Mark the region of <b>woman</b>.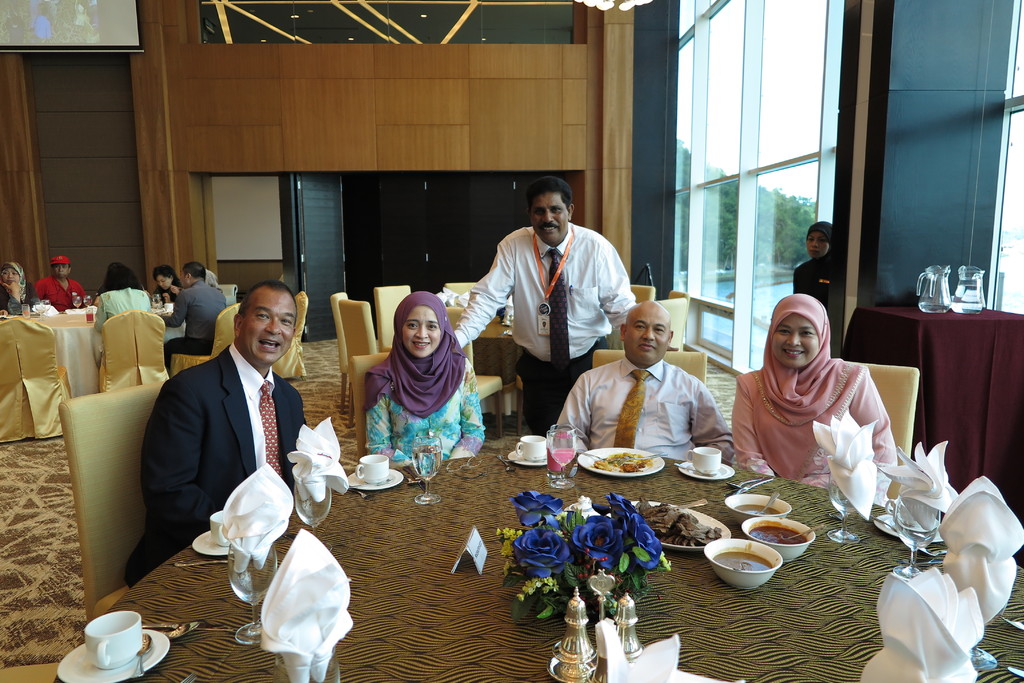
Region: box(716, 291, 927, 513).
